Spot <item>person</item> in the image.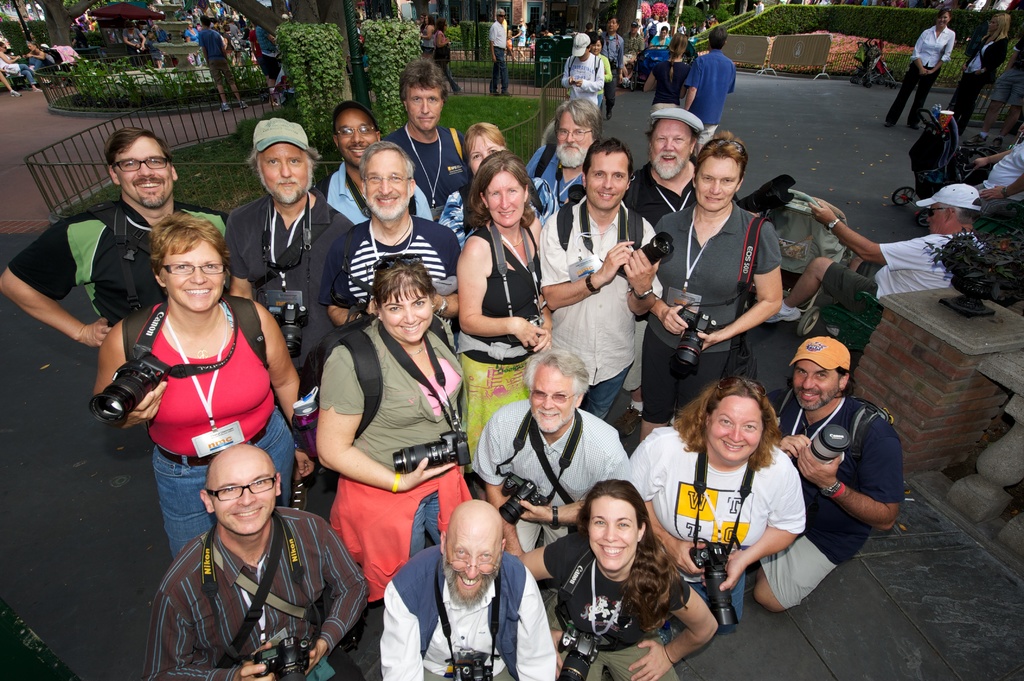
<item>person</item> found at bbox=(636, 134, 787, 448).
